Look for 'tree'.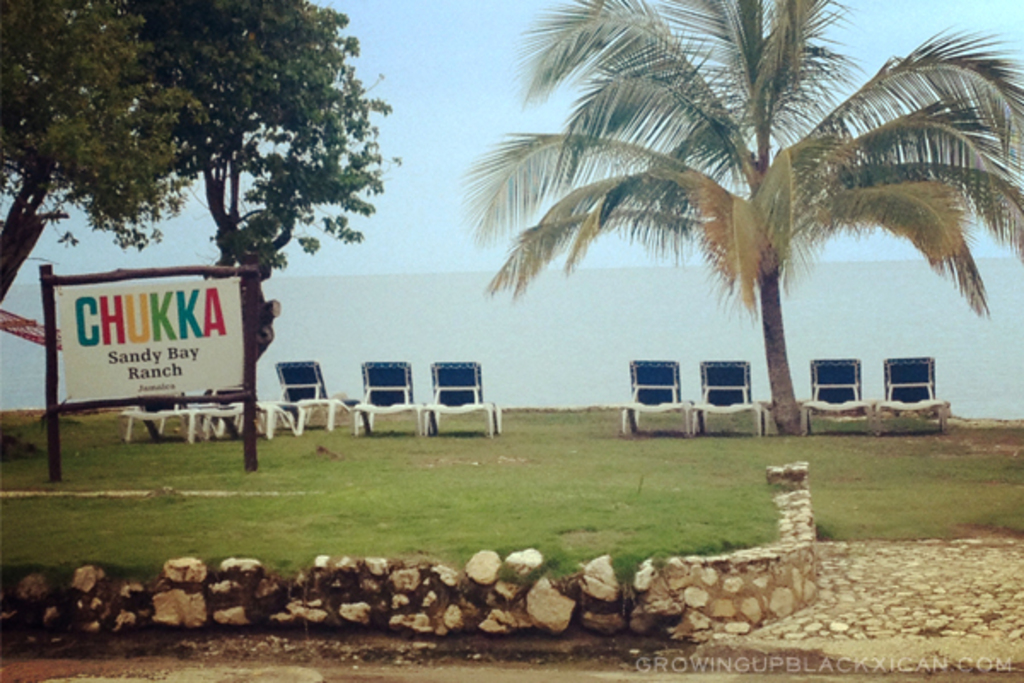
Found: box=[0, 0, 401, 417].
